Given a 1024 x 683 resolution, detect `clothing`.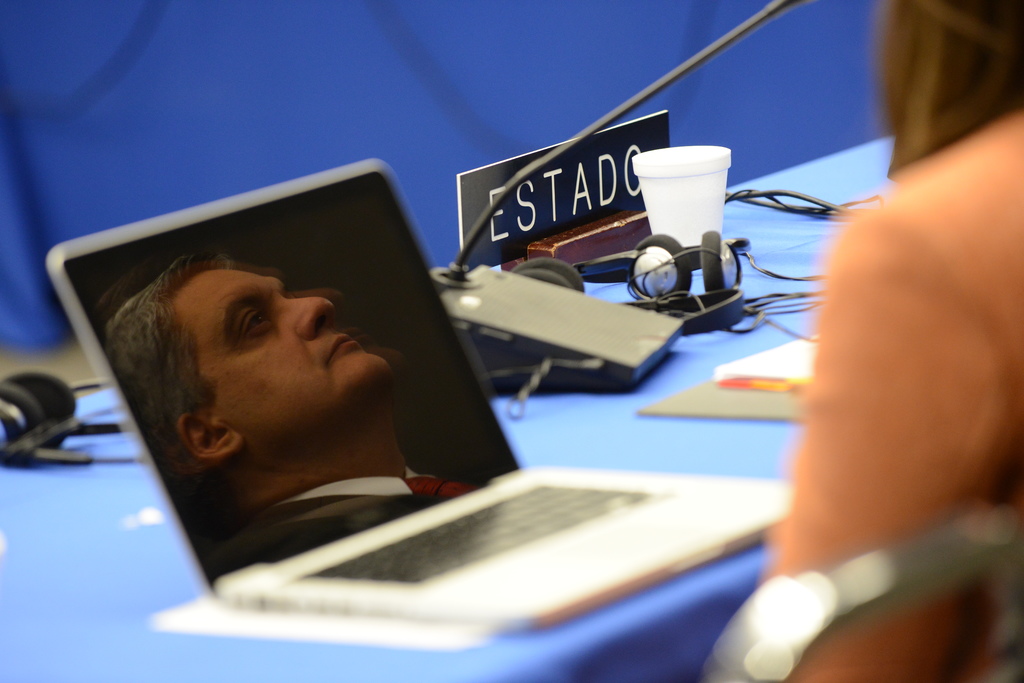
Rect(220, 470, 465, 588).
